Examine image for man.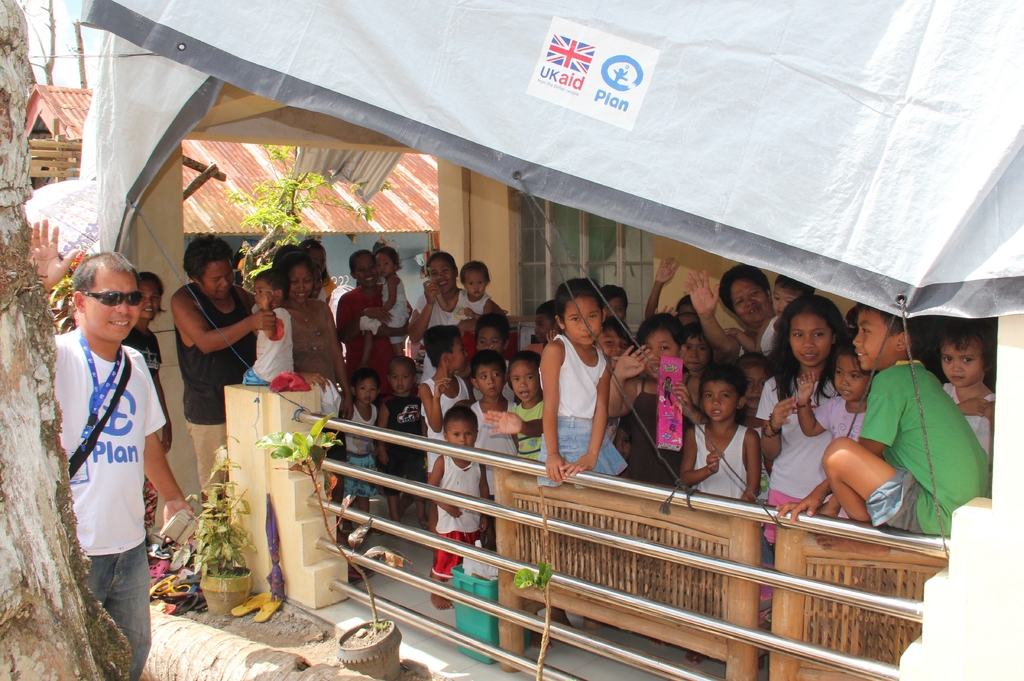
Examination result: bbox=(163, 233, 269, 497).
